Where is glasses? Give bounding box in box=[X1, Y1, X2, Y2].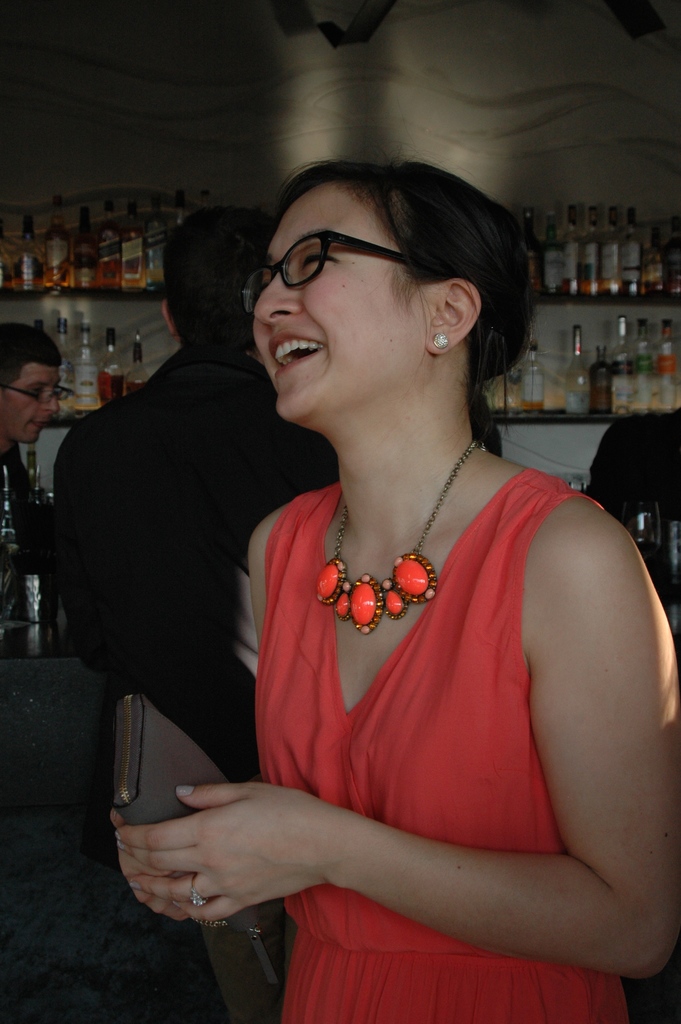
box=[3, 383, 70, 412].
